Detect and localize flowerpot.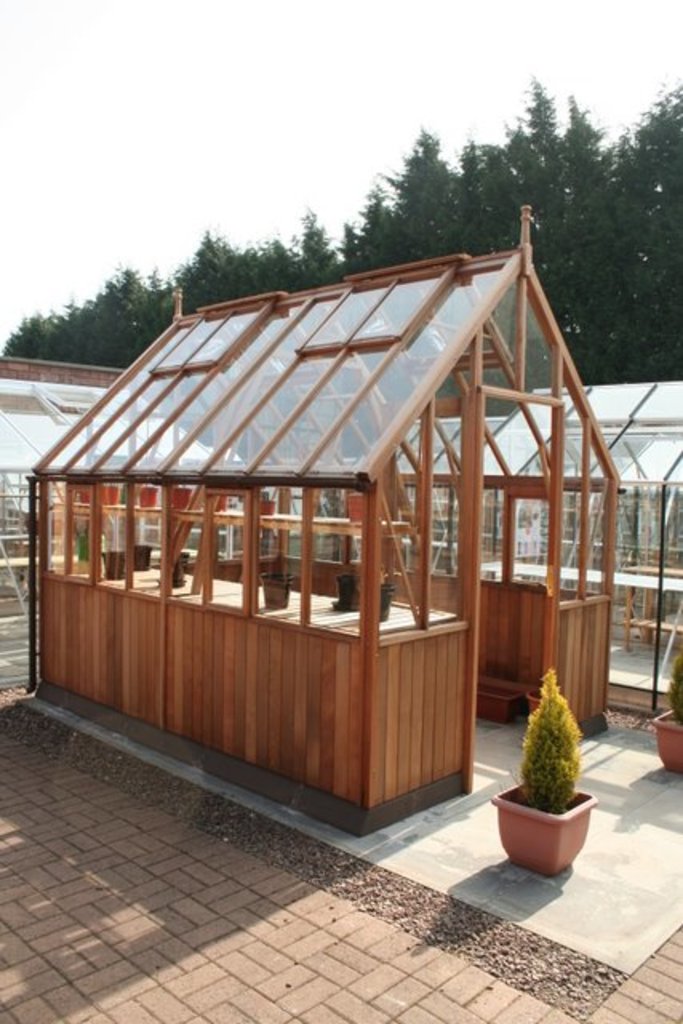
Localized at {"left": 499, "top": 781, "right": 597, "bottom": 867}.
